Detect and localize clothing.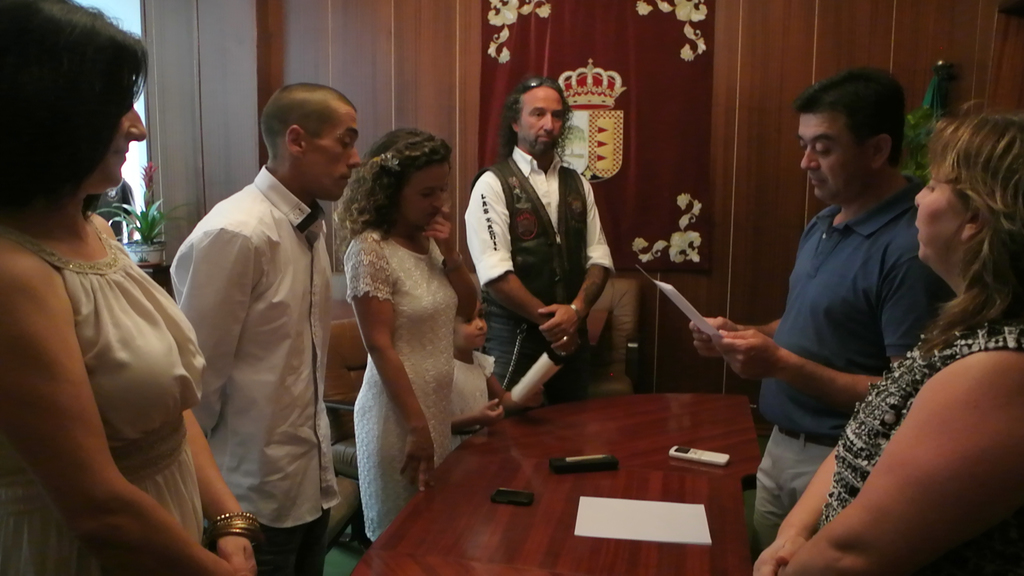
Localized at (739, 177, 966, 537).
